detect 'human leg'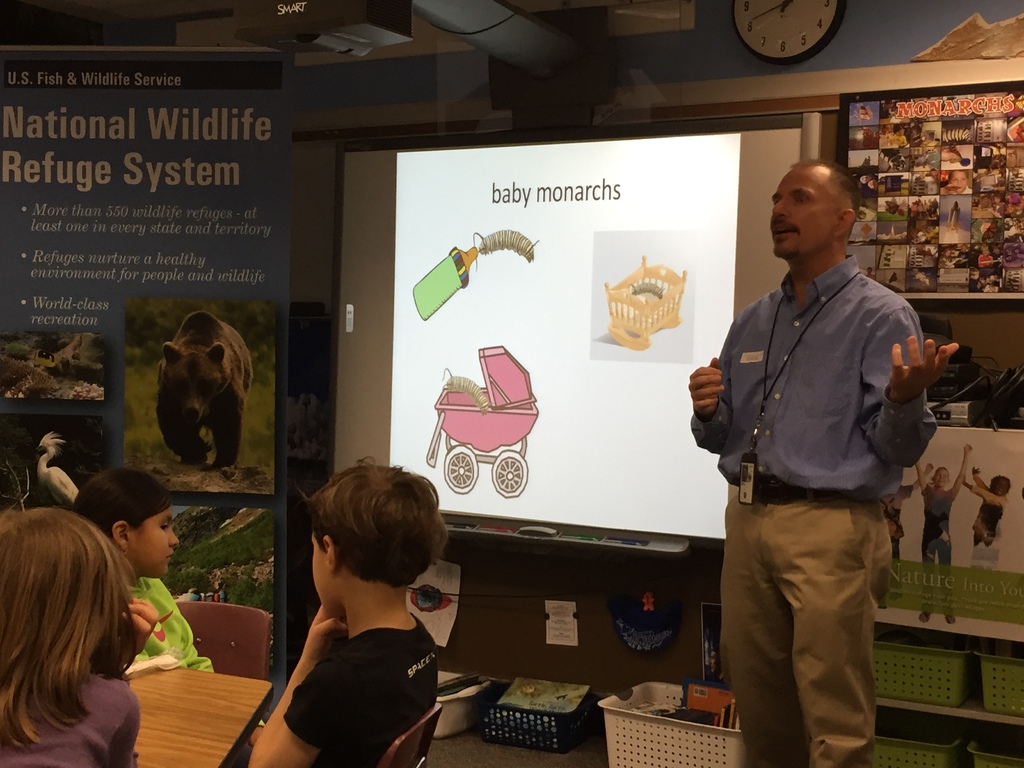
locate(721, 492, 812, 767)
